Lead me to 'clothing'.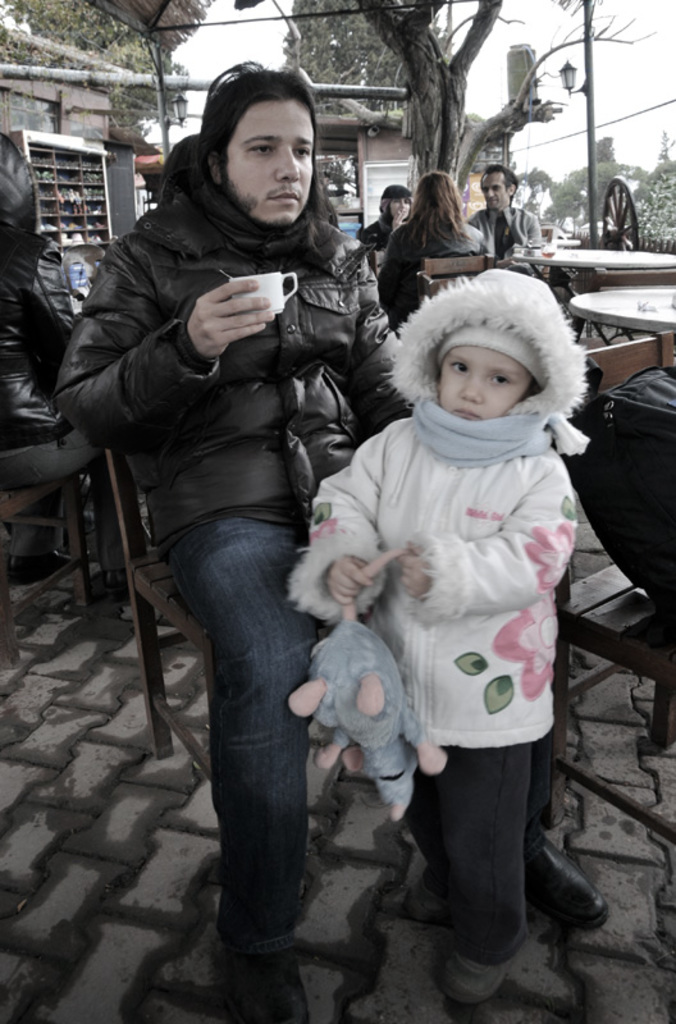
Lead to locate(462, 201, 527, 262).
